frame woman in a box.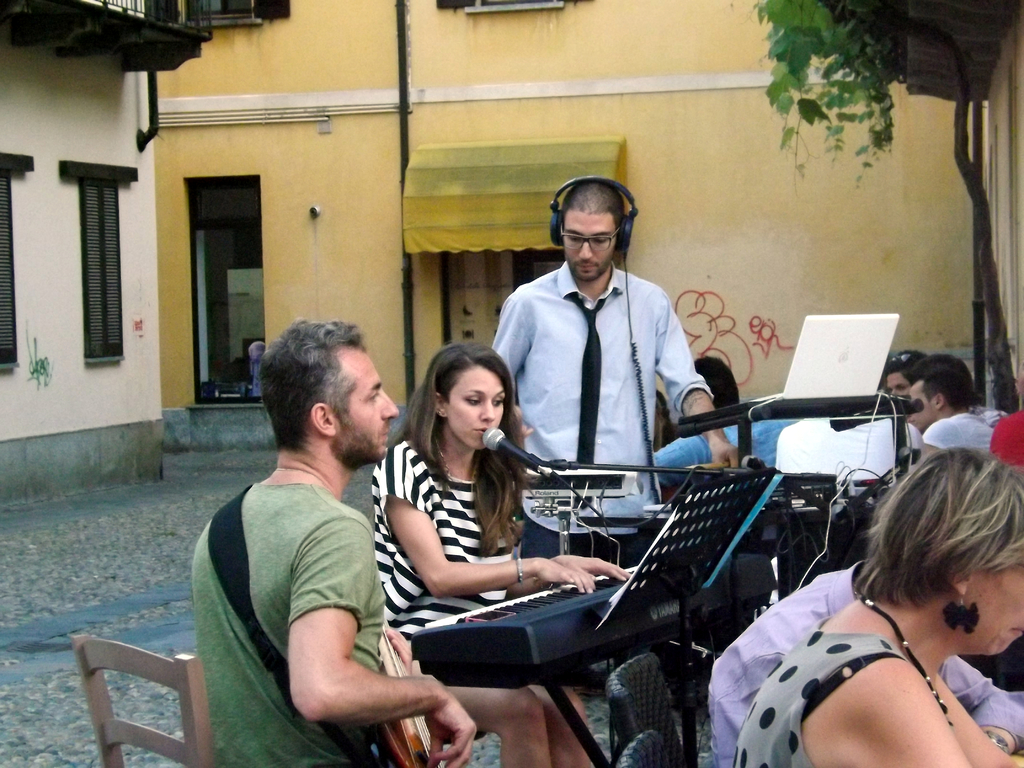
x1=377, y1=337, x2=634, y2=767.
